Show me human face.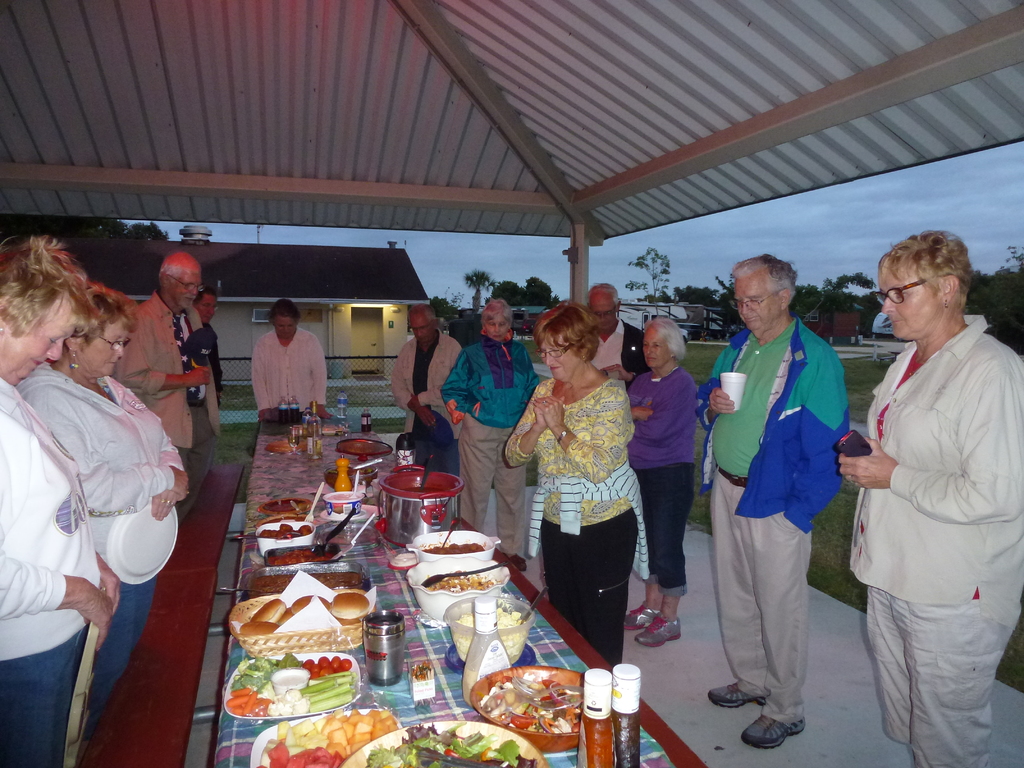
human face is here: (589, 297, 616, 327).
